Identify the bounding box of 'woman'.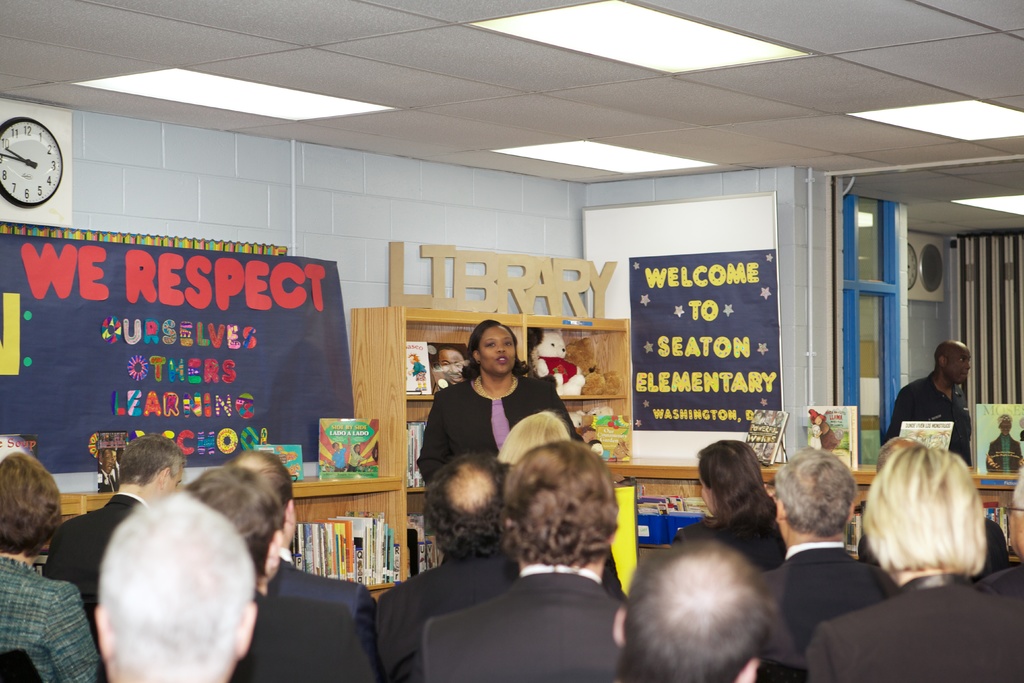
left=0, top=450, right=106, bottom=682.
